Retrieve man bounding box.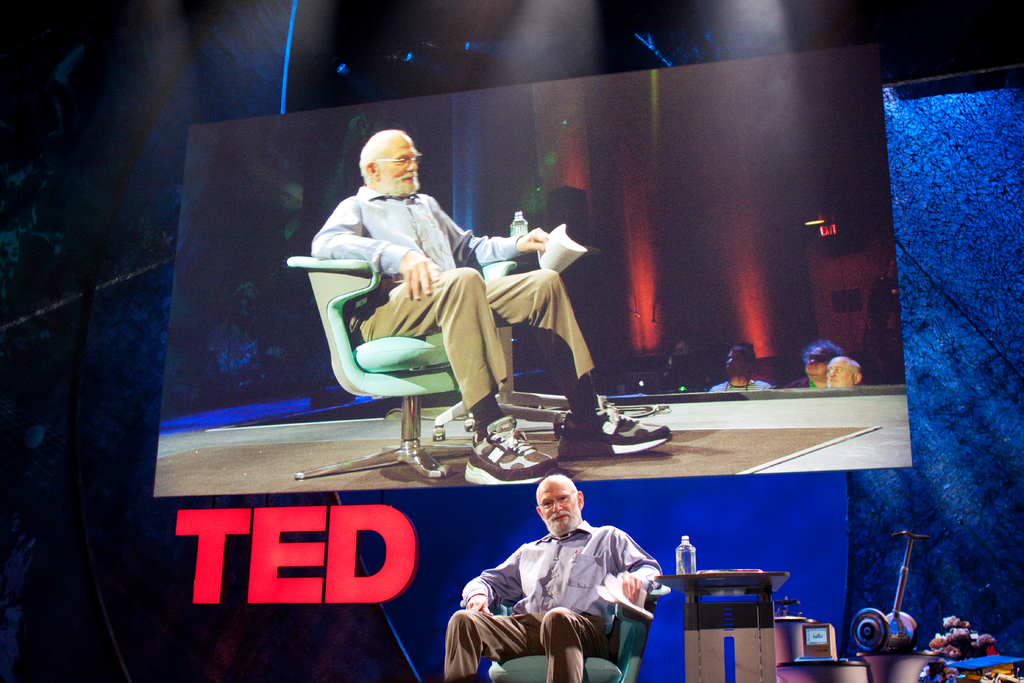
Bounding box: 428 468 666 680.
